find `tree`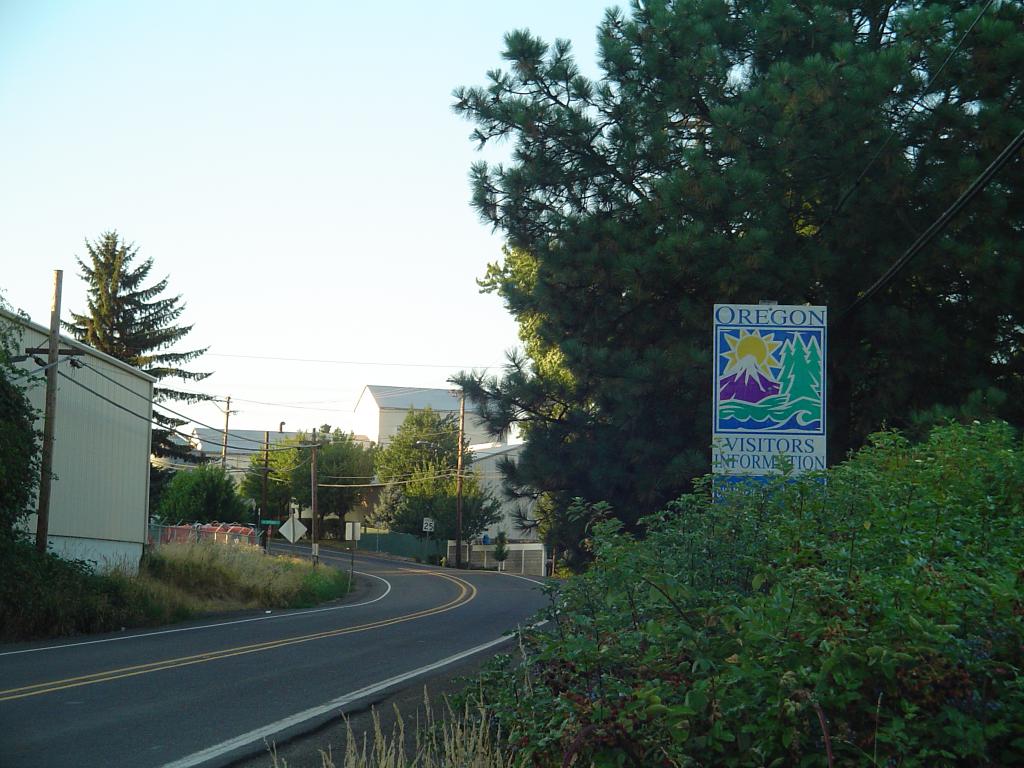
<region>0, 271, 69, 544</region>
